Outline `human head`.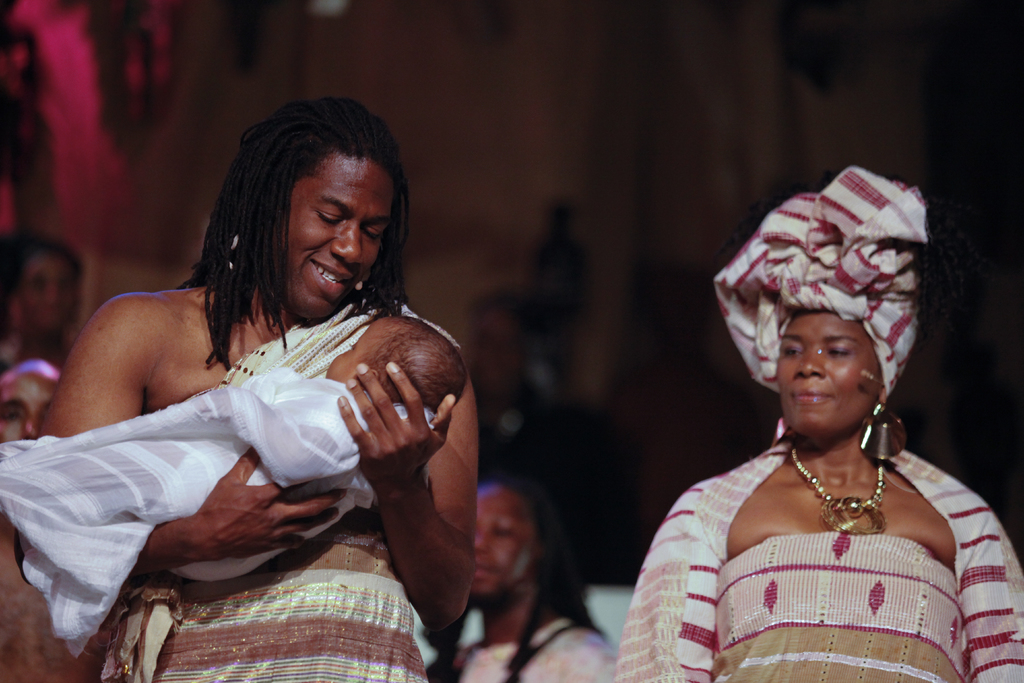
Outline: {"x1": 0, "y1": 357, "x2": 64, "y2": 442}.
